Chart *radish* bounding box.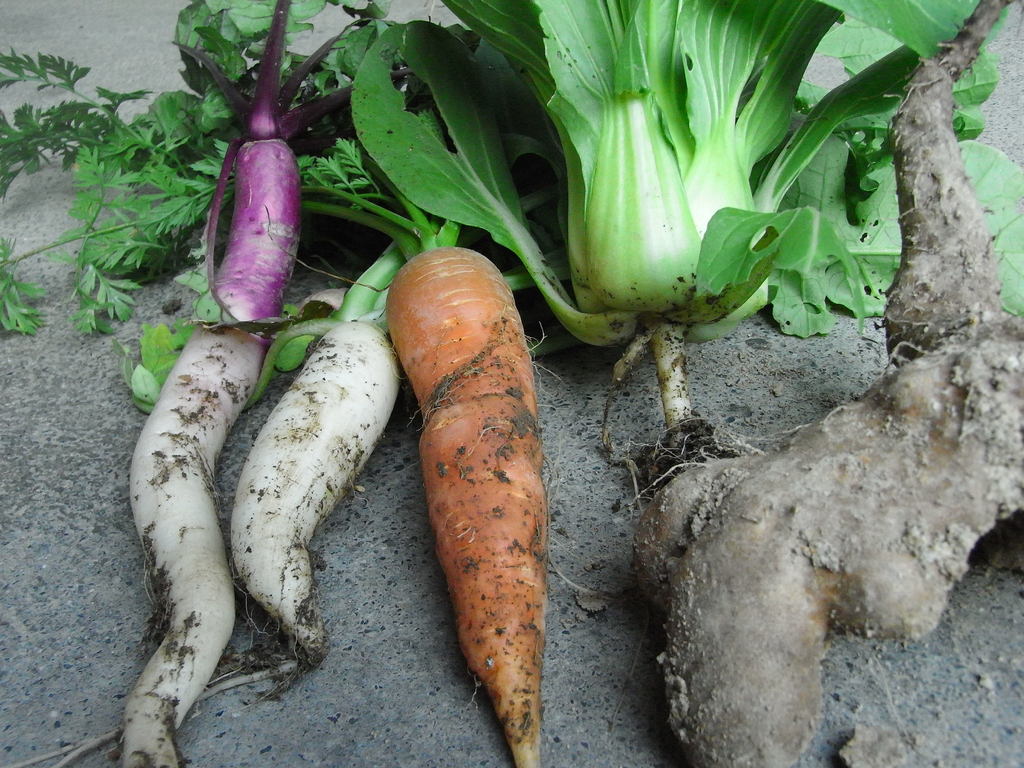
Charted: <region>124, 0, 394, 767</region>.
